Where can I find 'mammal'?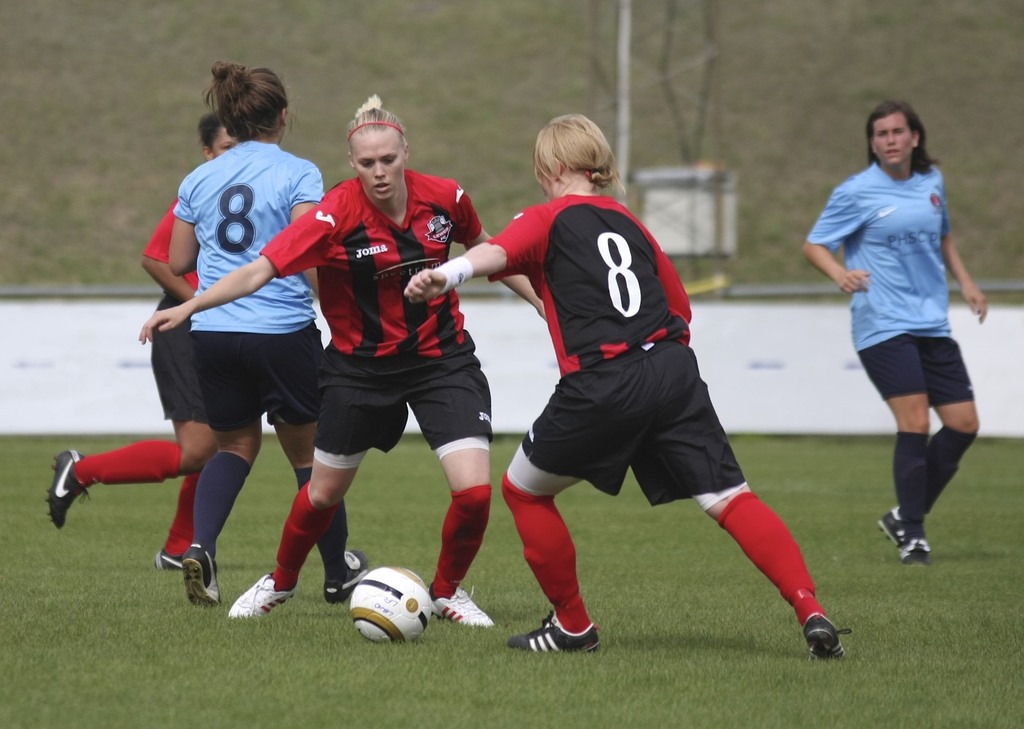
You can find it at bbox=[807, 100, 988, 570].
